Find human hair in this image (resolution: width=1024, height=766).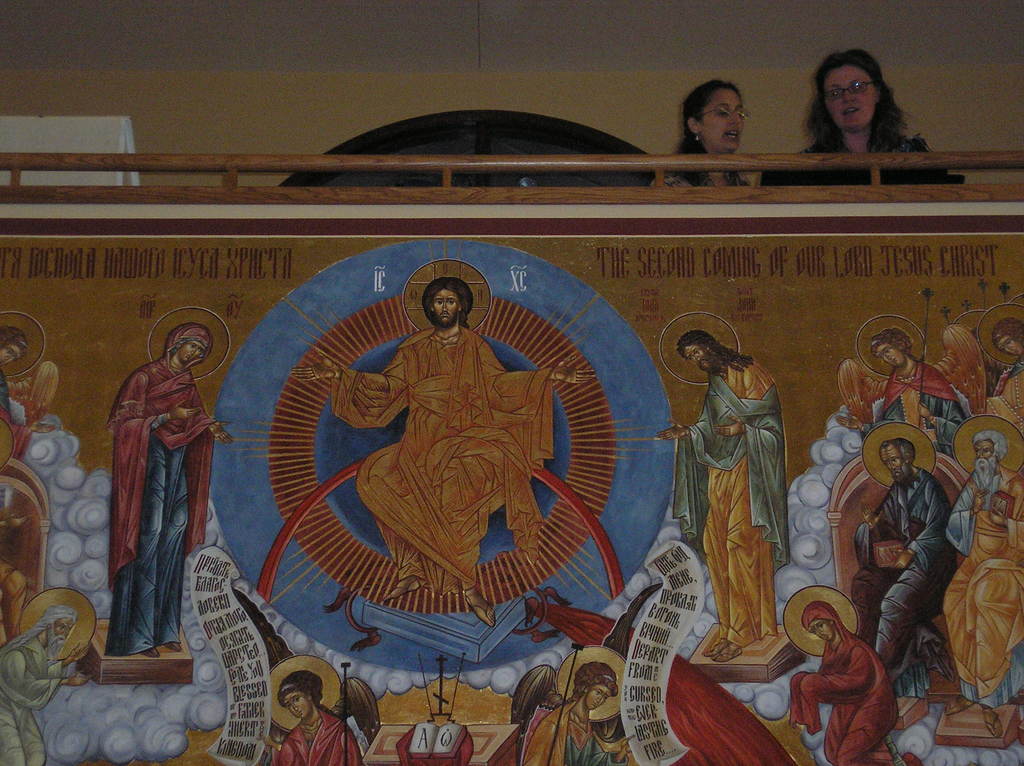
561,666,616,702.
